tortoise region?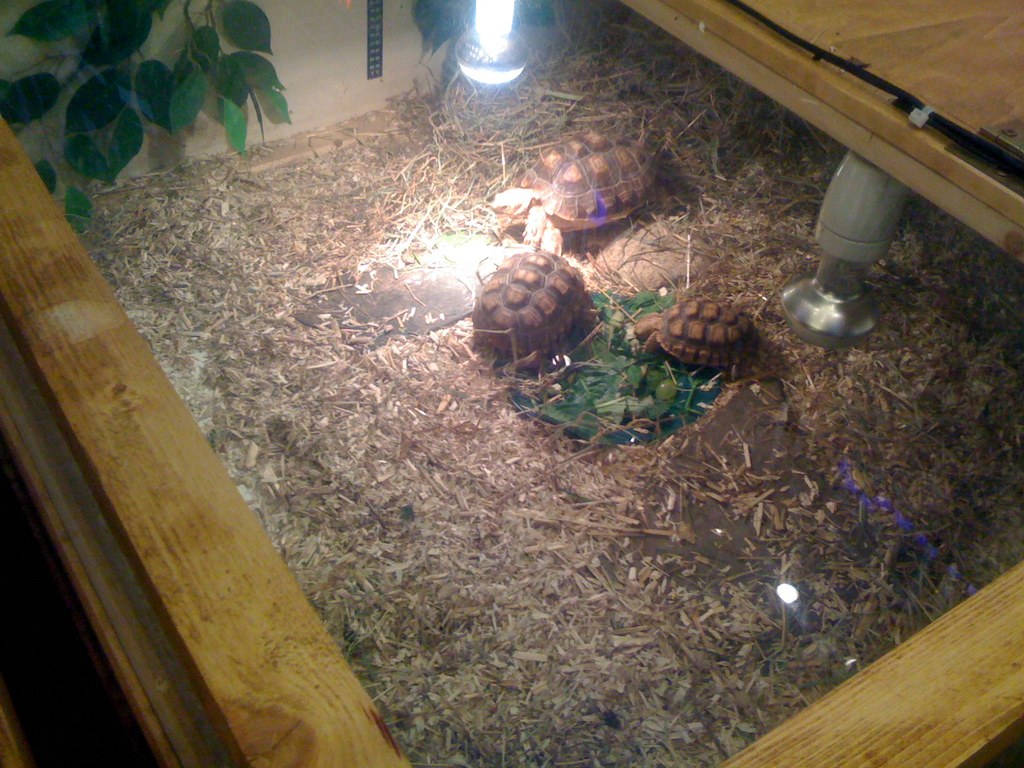
484, 125, 664, 252
